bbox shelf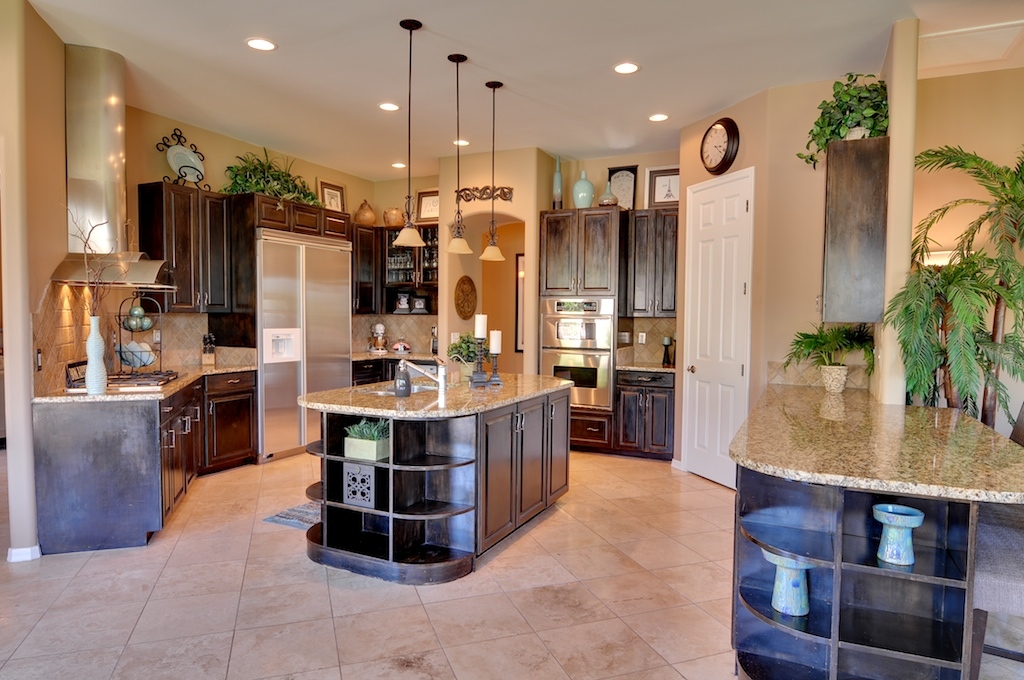
126,385,207,552
